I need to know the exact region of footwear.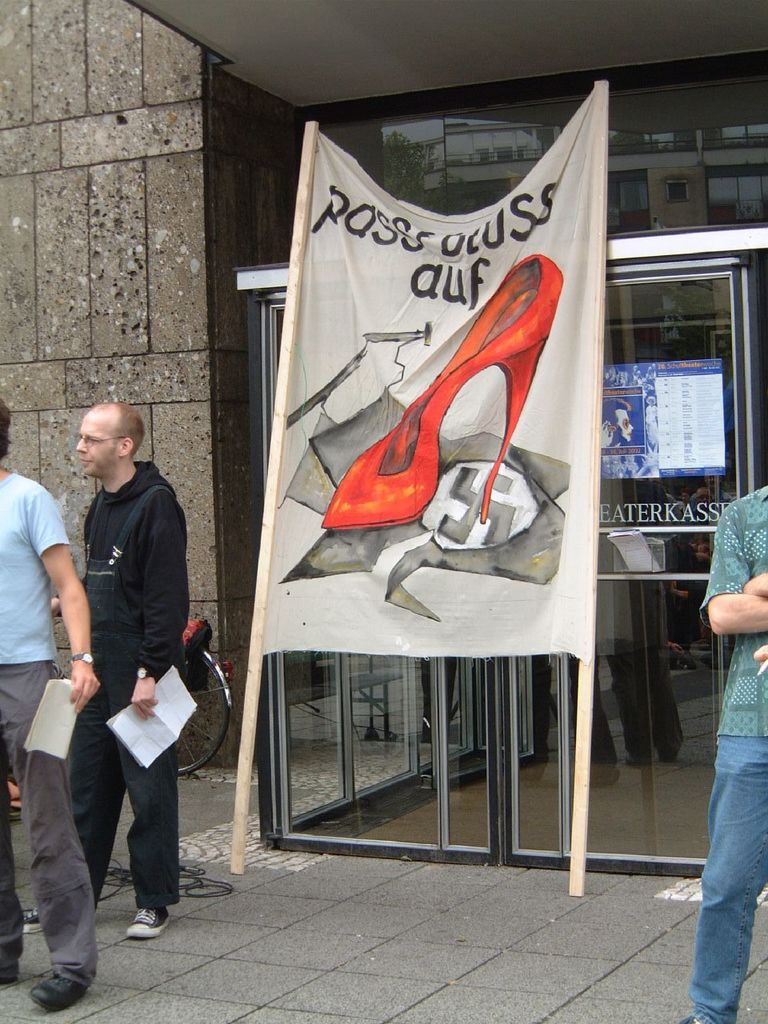
Region: select_region(25, 909, 42, 935).
